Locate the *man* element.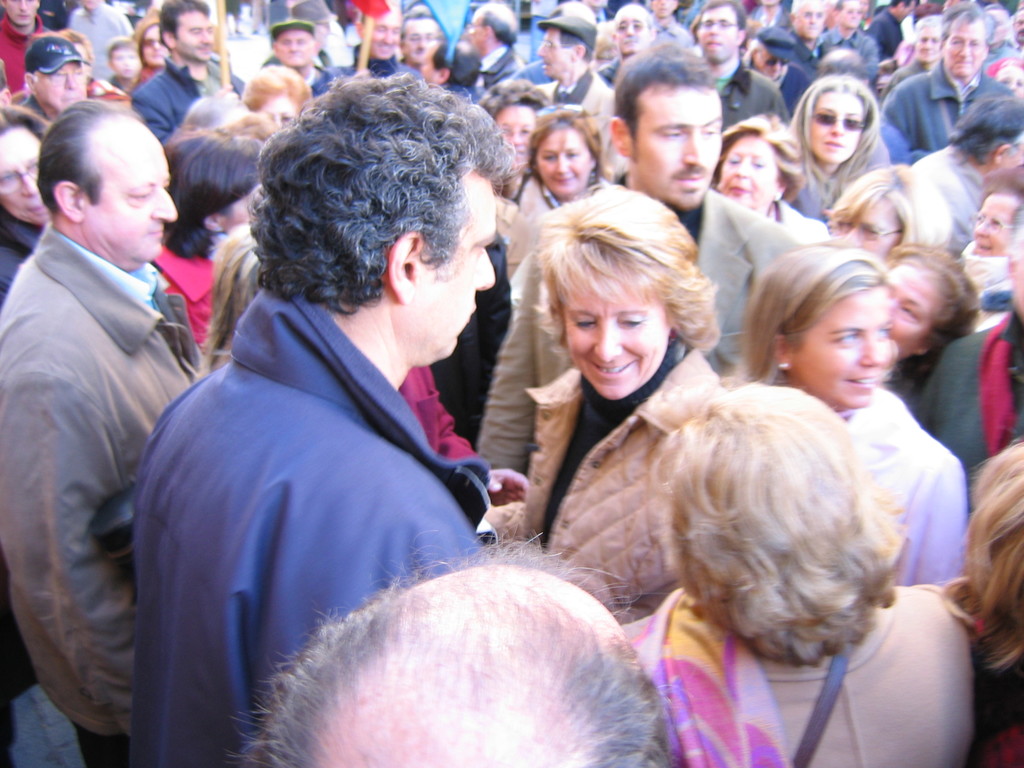
Element bbox: (left=914, top=214, right=1023, bottom=468).
